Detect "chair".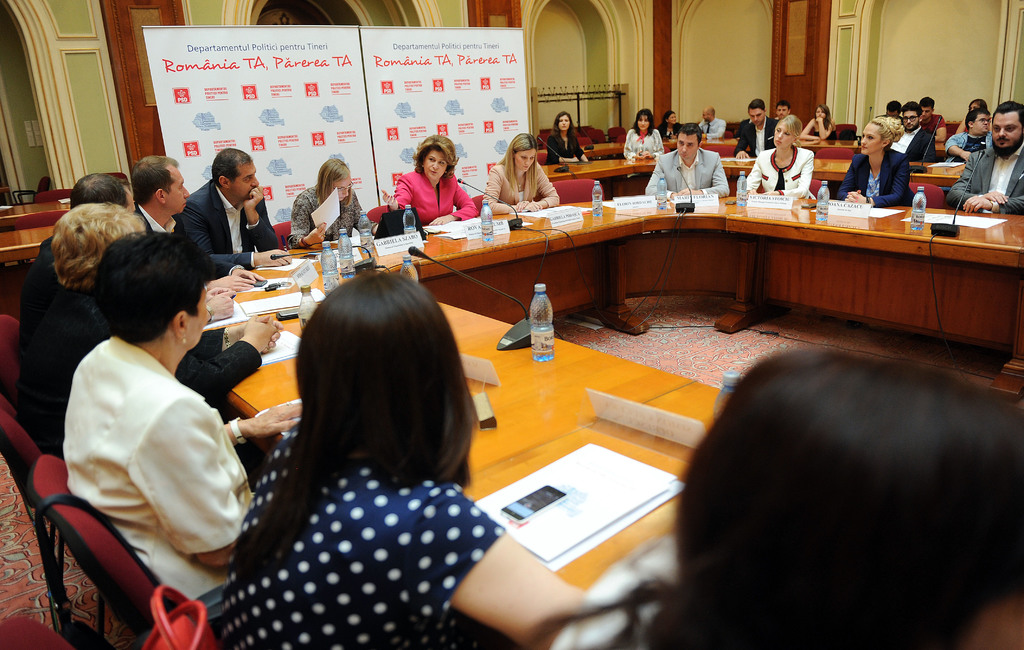
Detected at <bbox>275, 220, 294, 248</bbox>.
